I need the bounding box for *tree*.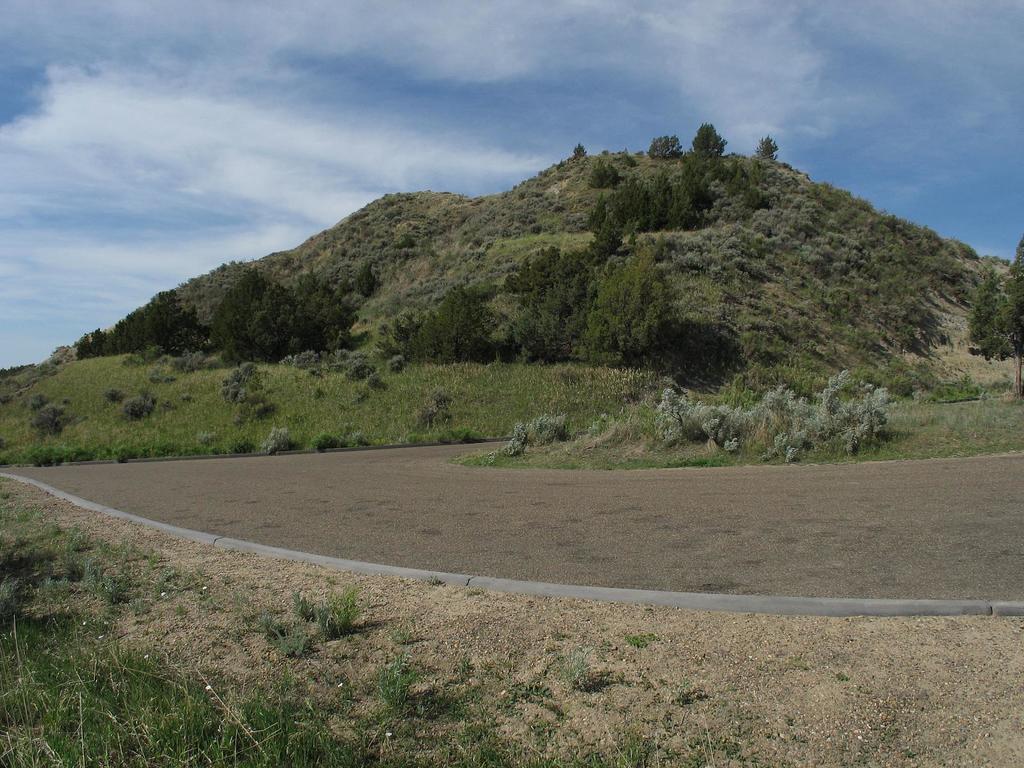
Here it is: {"left": 691, "top": 122, "right": 730, "bottom": 156}.
